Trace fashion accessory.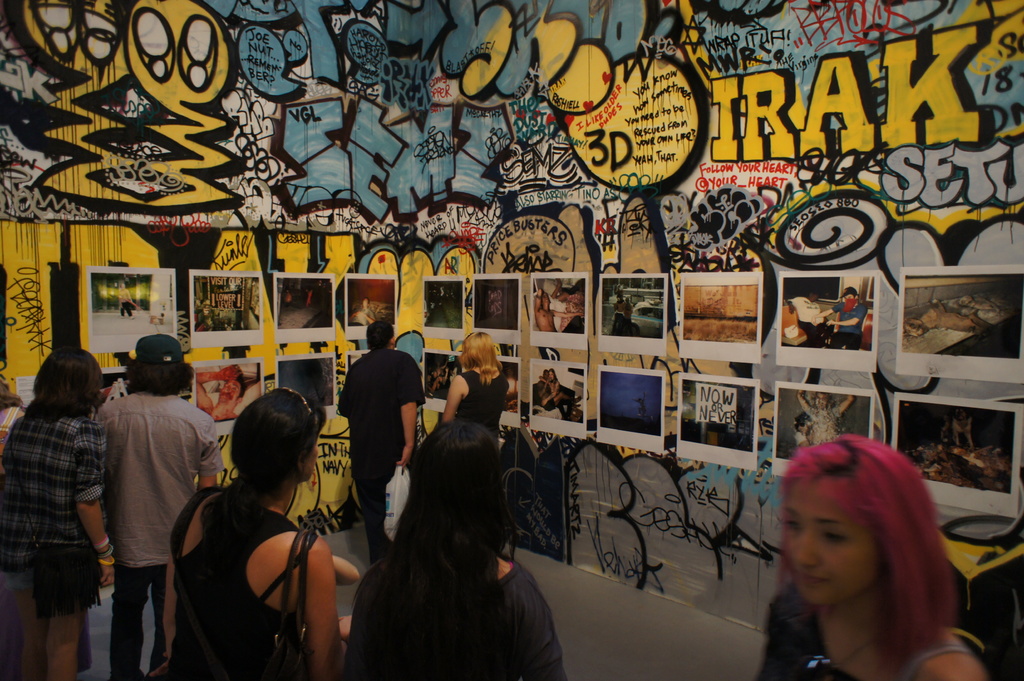
Traced to bbox(801, 644, 878, 680).
